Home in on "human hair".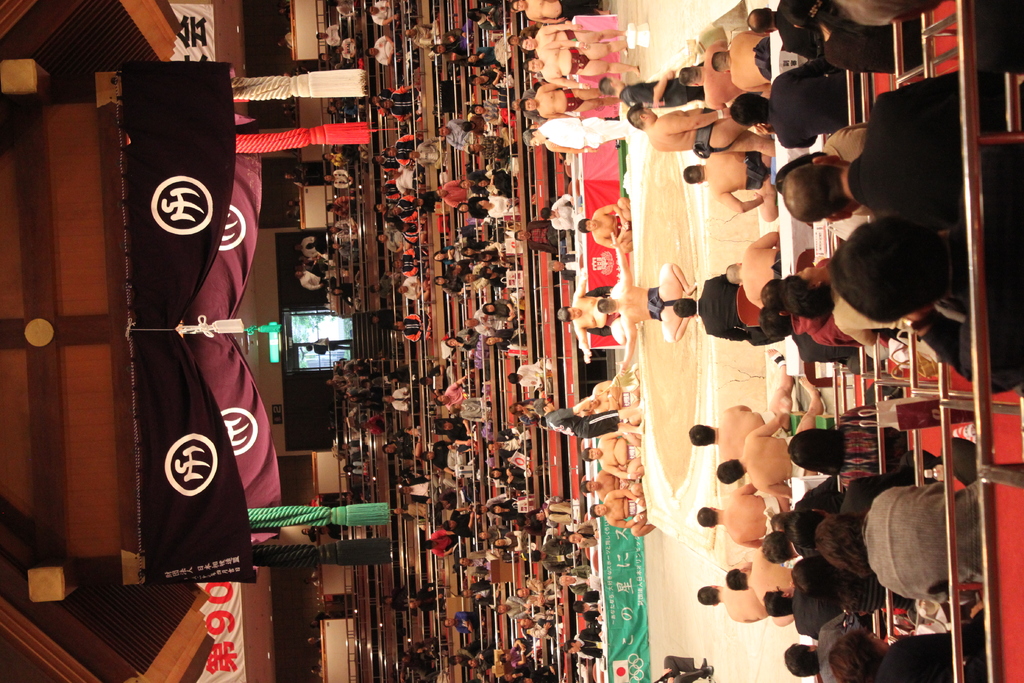
Homed in at 514:231:524:242.
